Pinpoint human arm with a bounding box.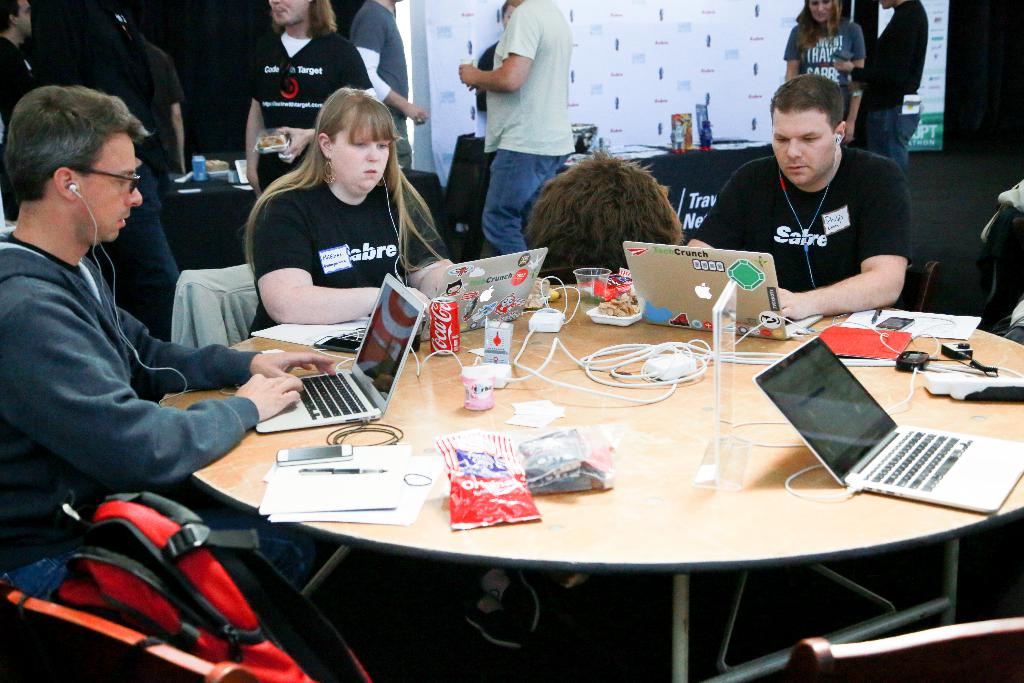
select_region(353, 10, 431, 126).
